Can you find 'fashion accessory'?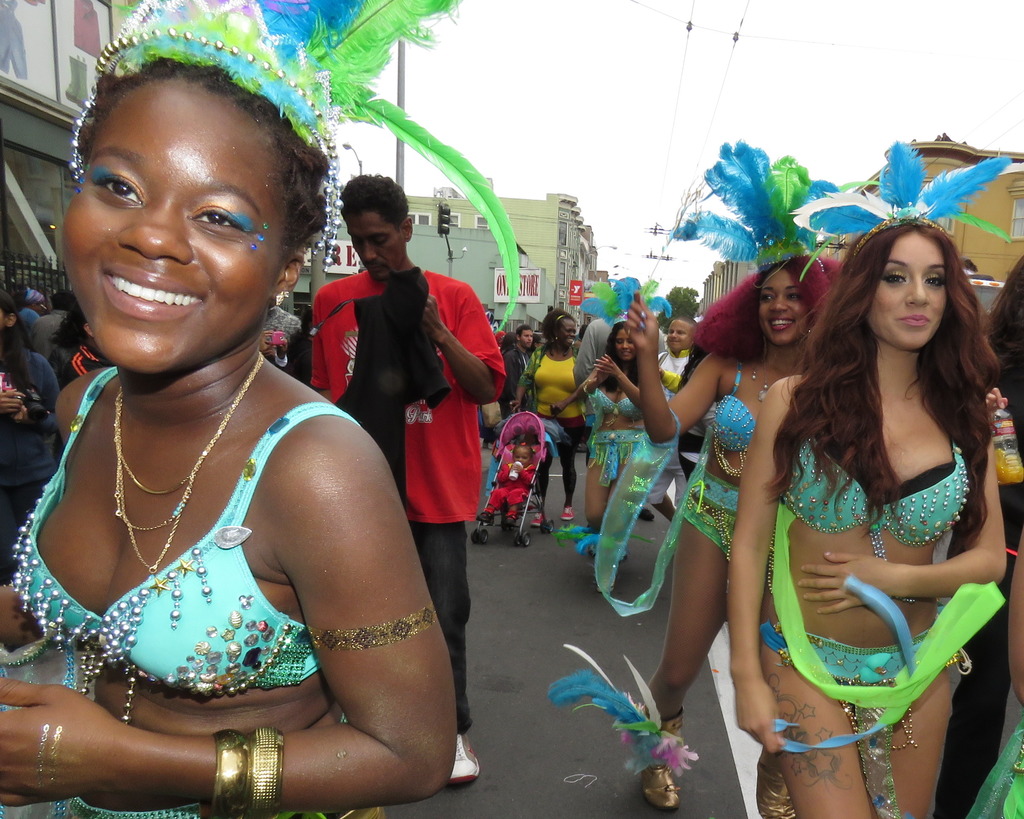
Yes, bounding box: (531, 448, 537, 453).
